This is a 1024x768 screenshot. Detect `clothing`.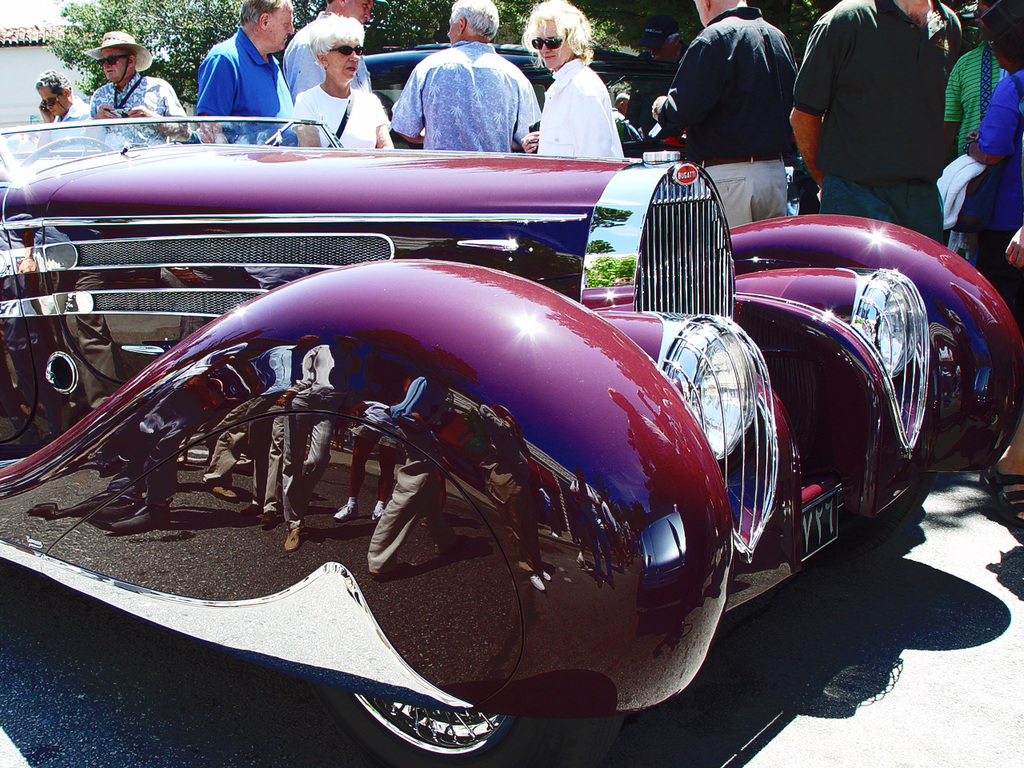
rect(650, 14, 799, 234).
